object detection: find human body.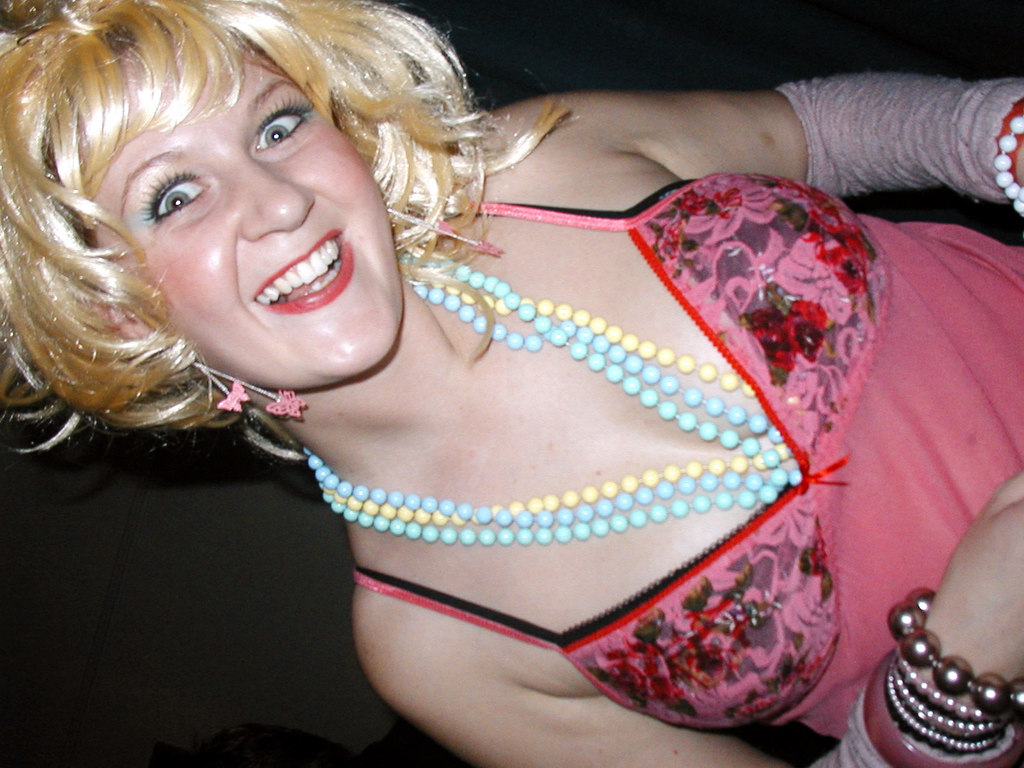
pyautogui.locateOnScreen(0, 0, 1023, 767).
